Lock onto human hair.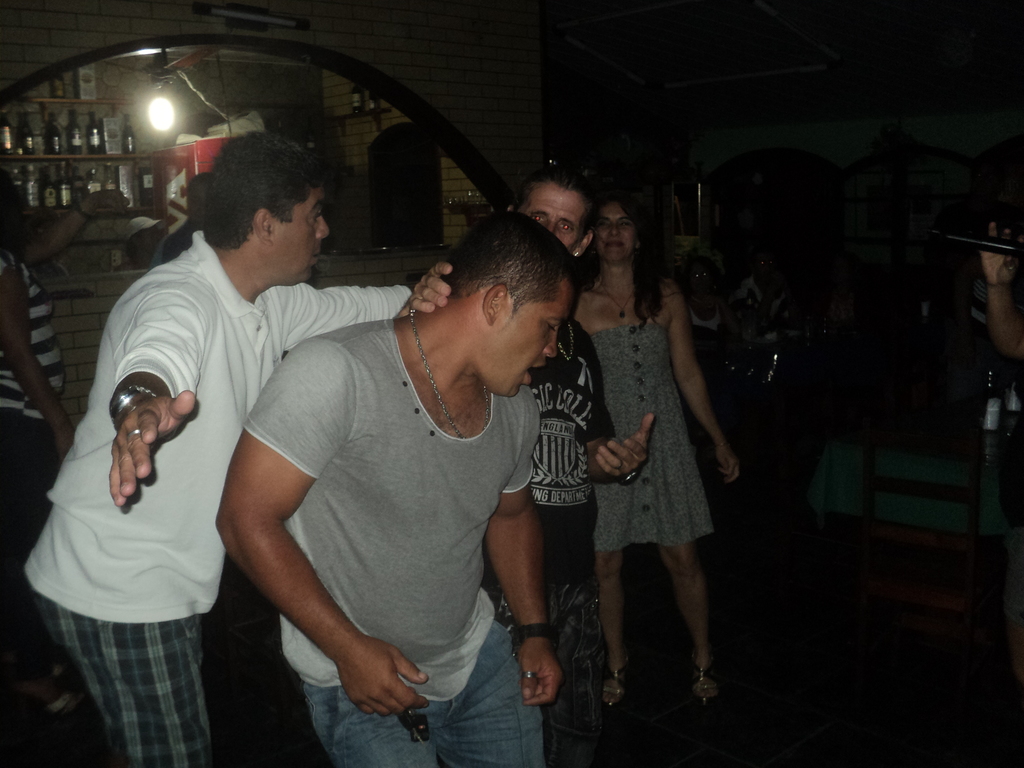
Locked: l=210, t=135, r=326, b=246.
